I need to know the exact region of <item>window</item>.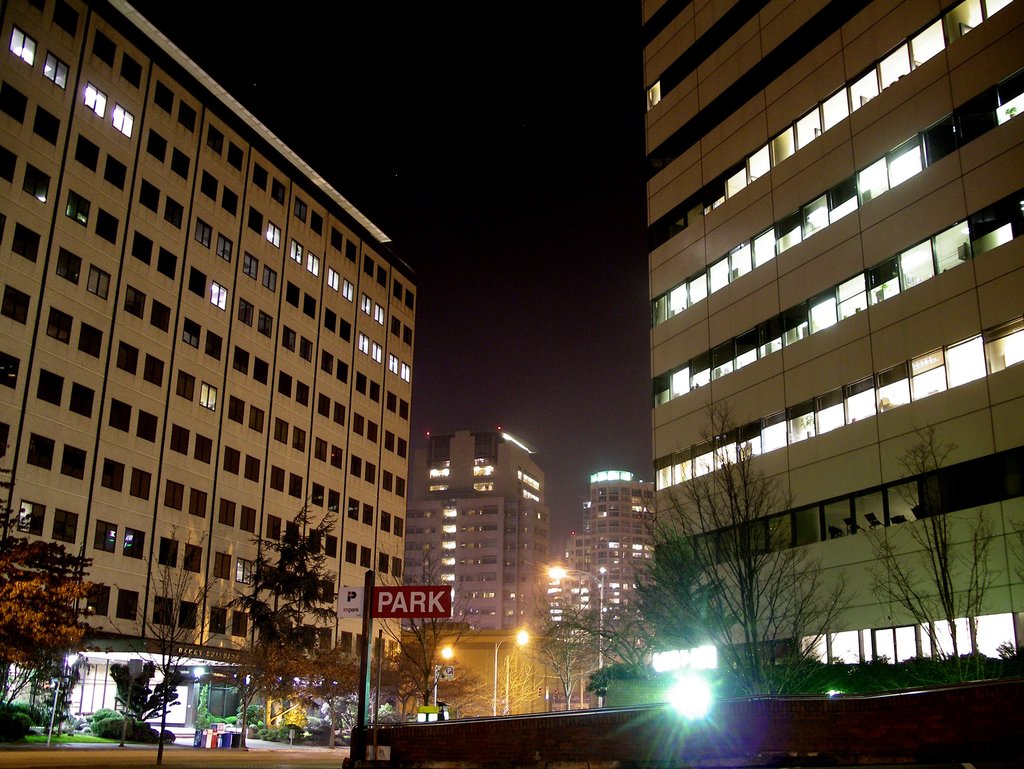
Region: [left=228, top=140, right=245, bottom=170].
